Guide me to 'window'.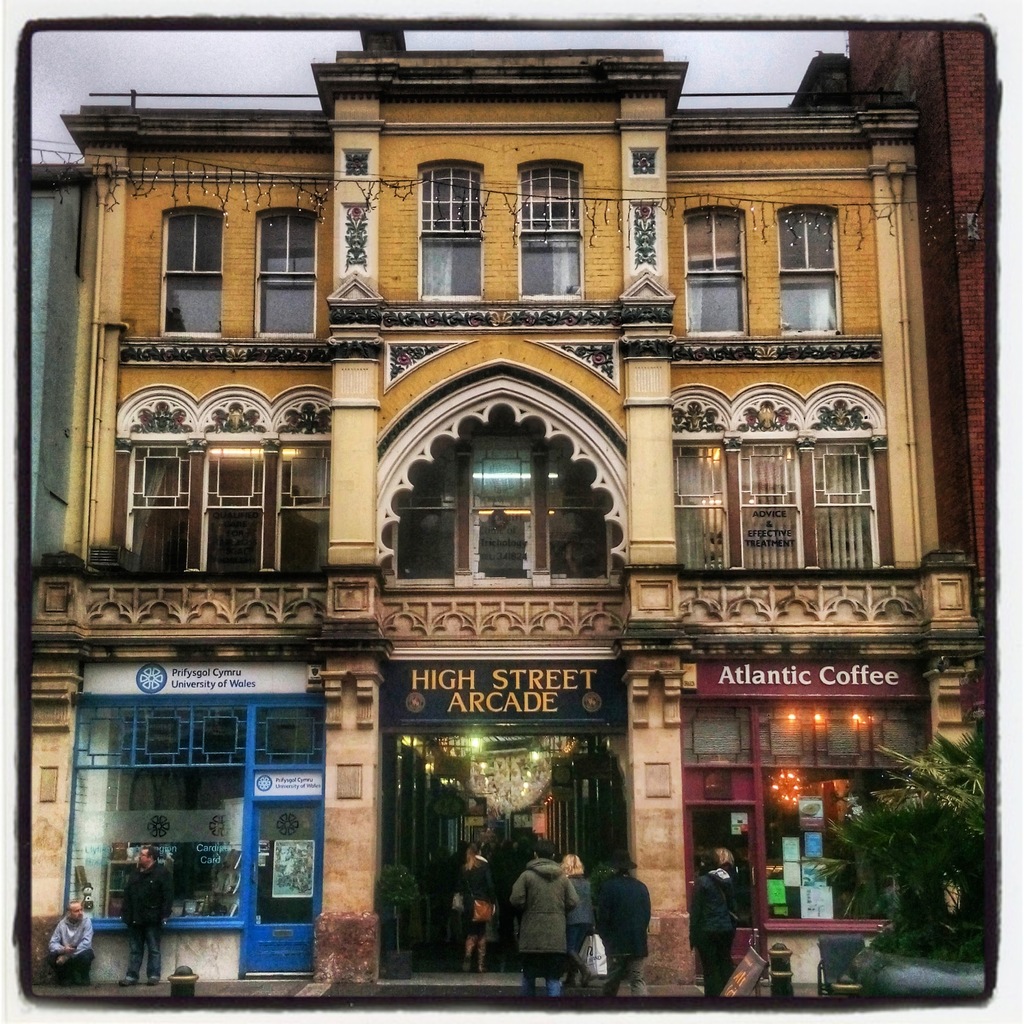
Guidance: x1=257, y1=200, x2=316, y2=351.
